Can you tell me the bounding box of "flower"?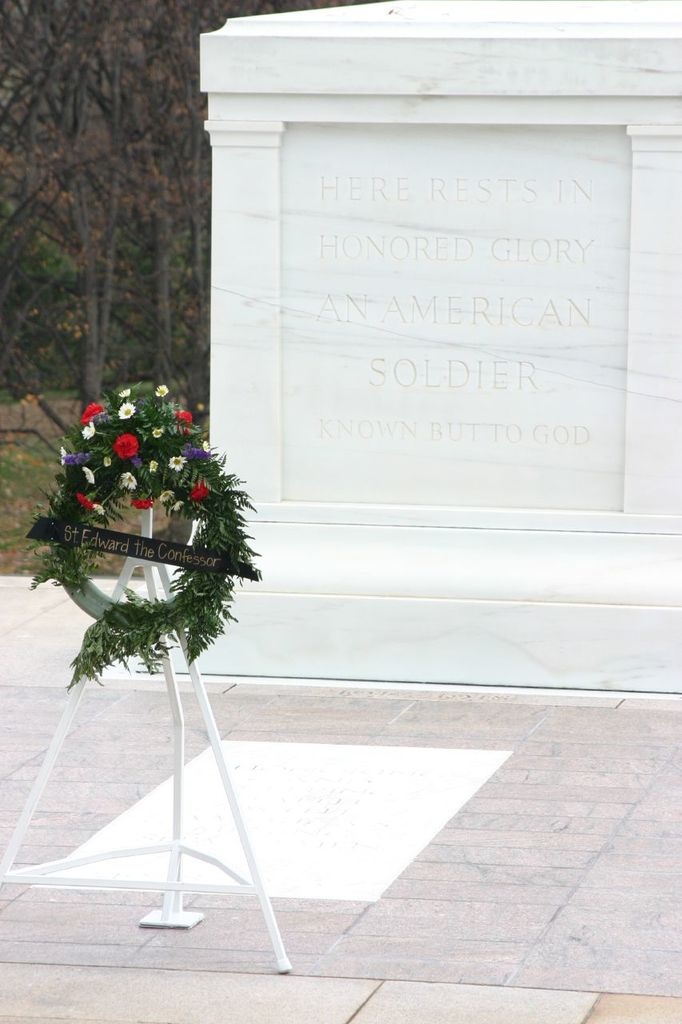
[x1=110, y1=434, x2=143, y2=460].
